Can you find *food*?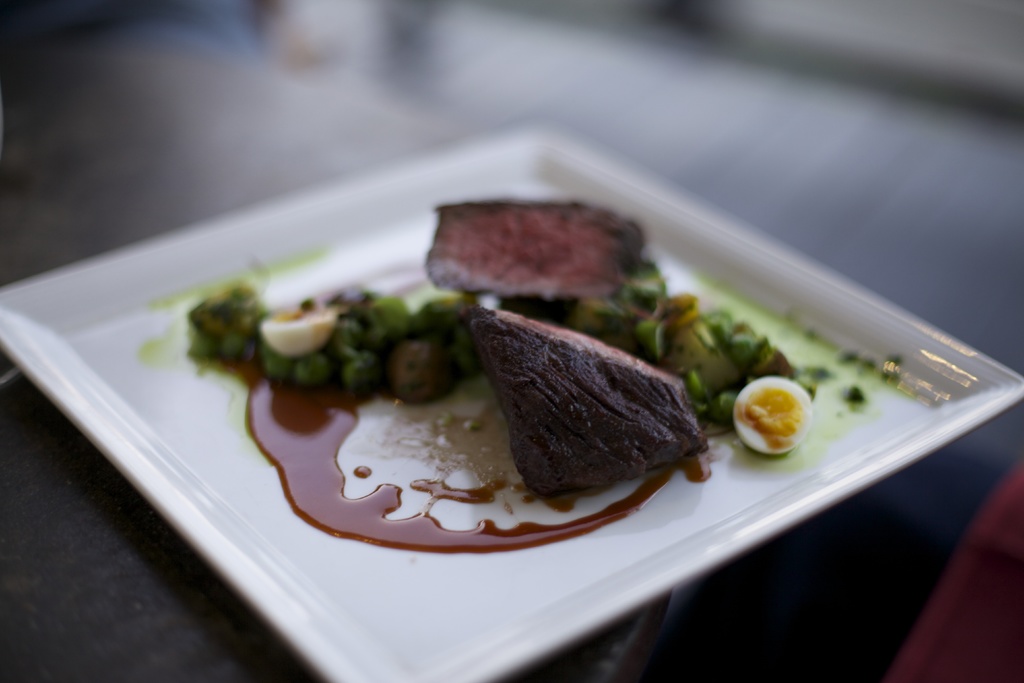
Yes, bounding box: [left=188, top=278, right=470, bottom=404].
